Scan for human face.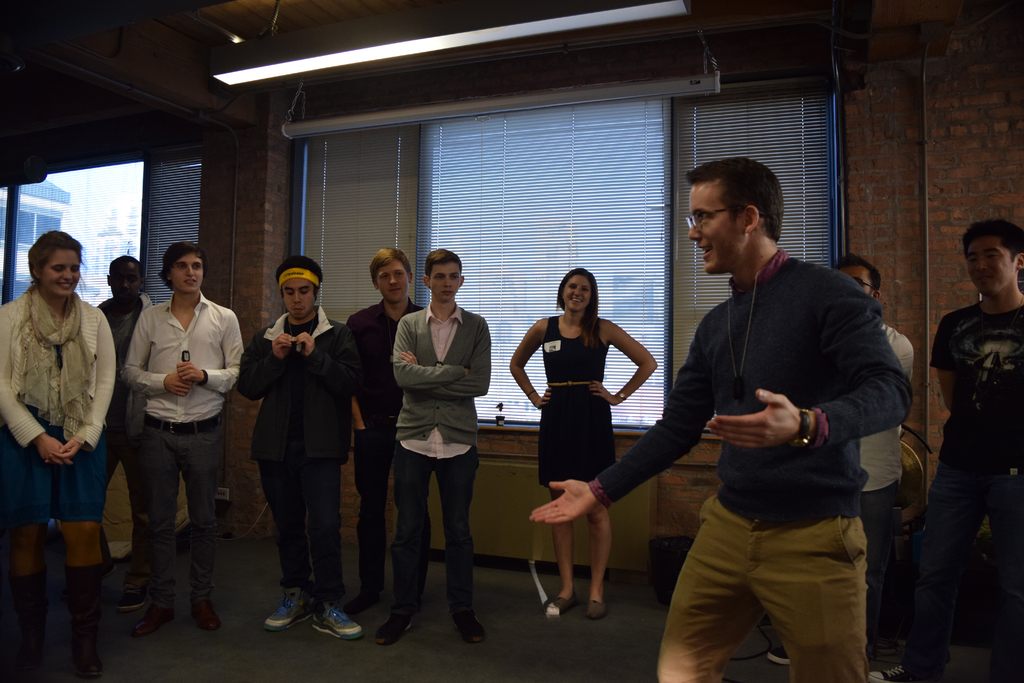
Scan result: region(840, 267, 874, 298).
